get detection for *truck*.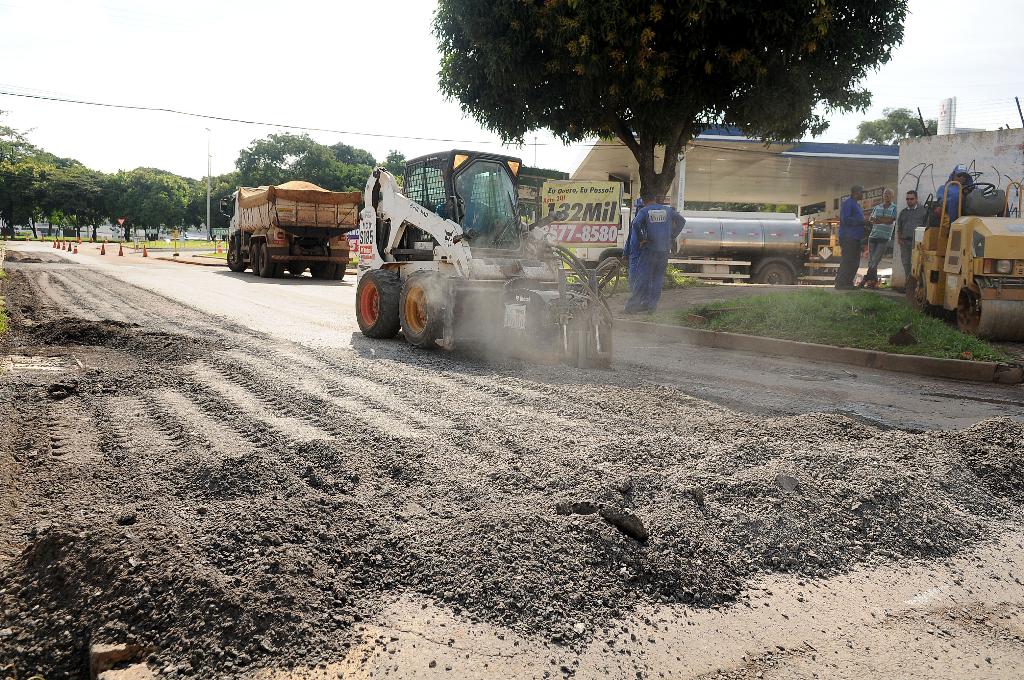
Detection: <box>904,161,1023,344</box>.
